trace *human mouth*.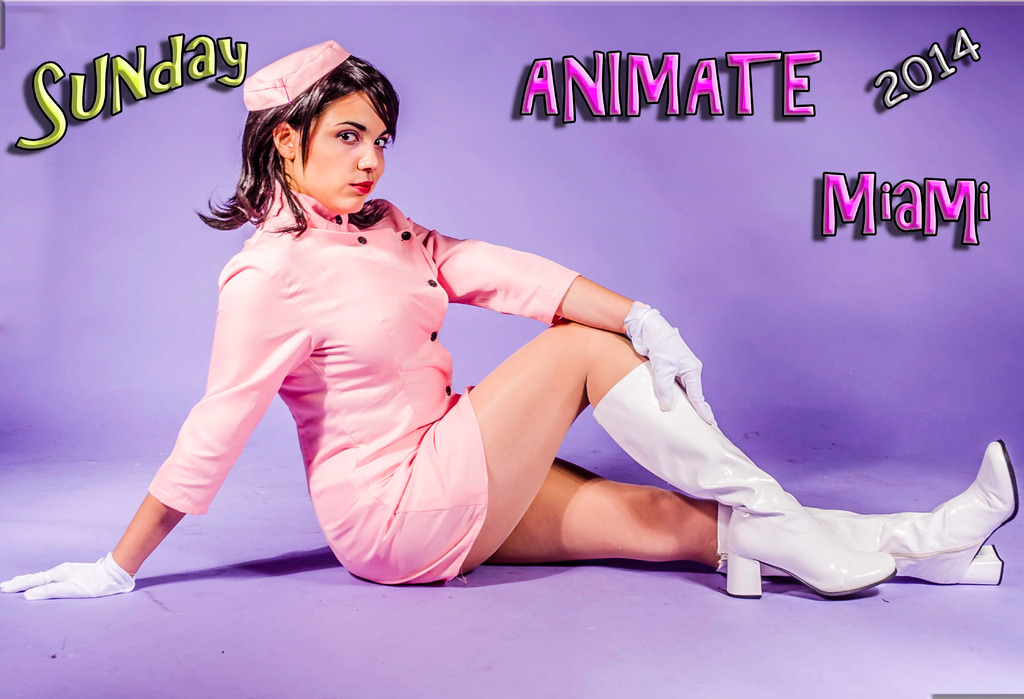
Traced to 354,179,372,193.
